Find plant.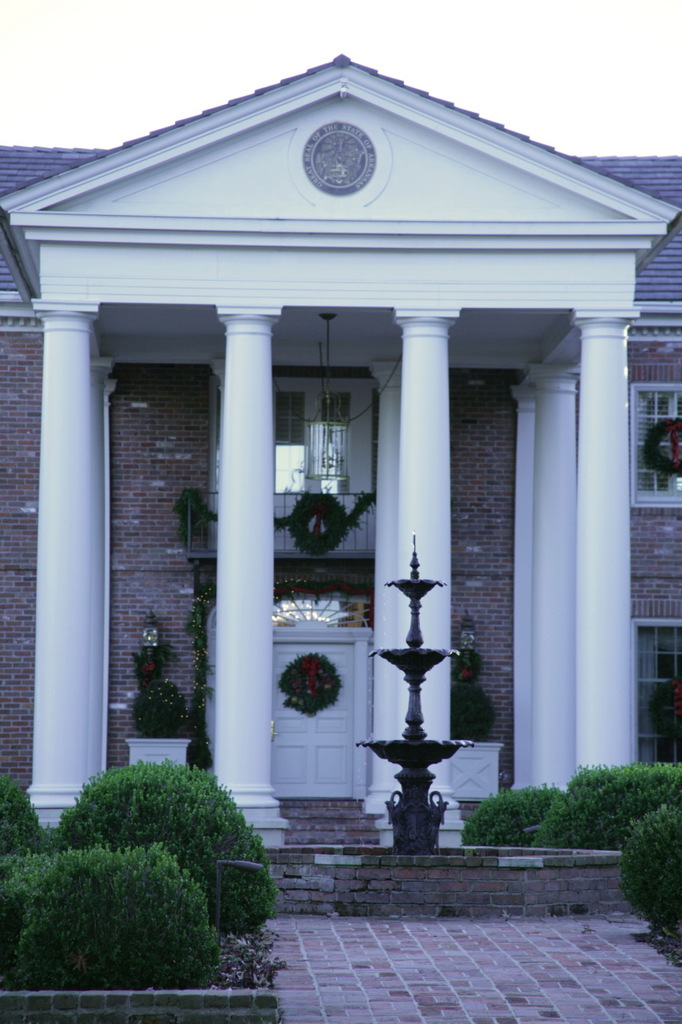
{"x1": 0, "y1": 763, "x2": 46, "y2": 860}.
